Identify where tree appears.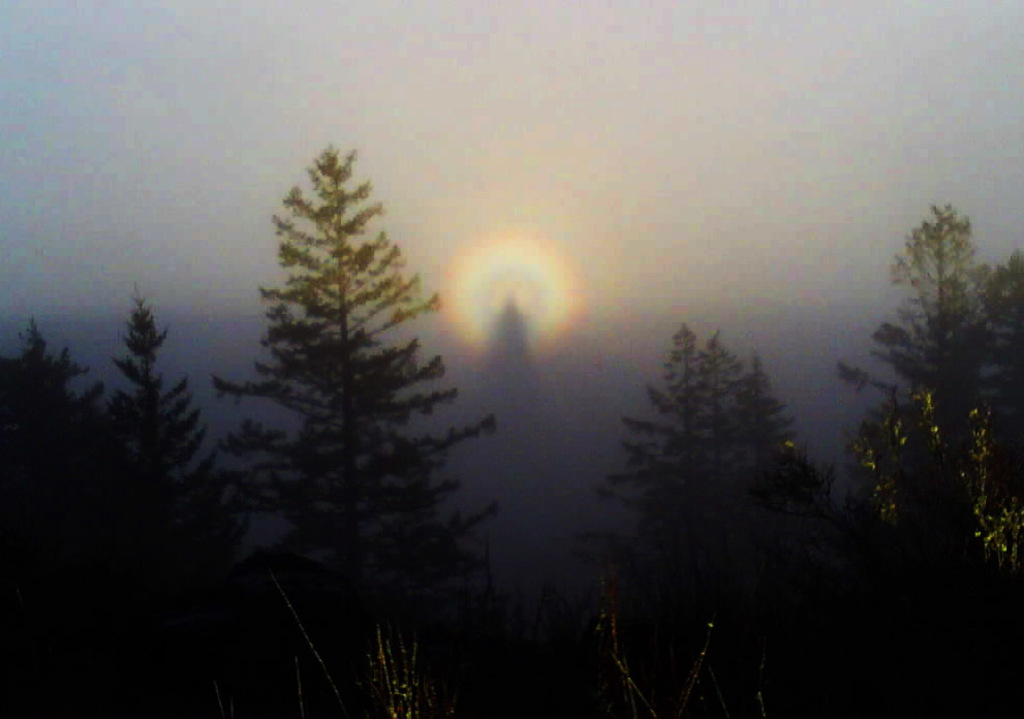
Appears at [x1=101, y1=285, x2=249, y2=567].
